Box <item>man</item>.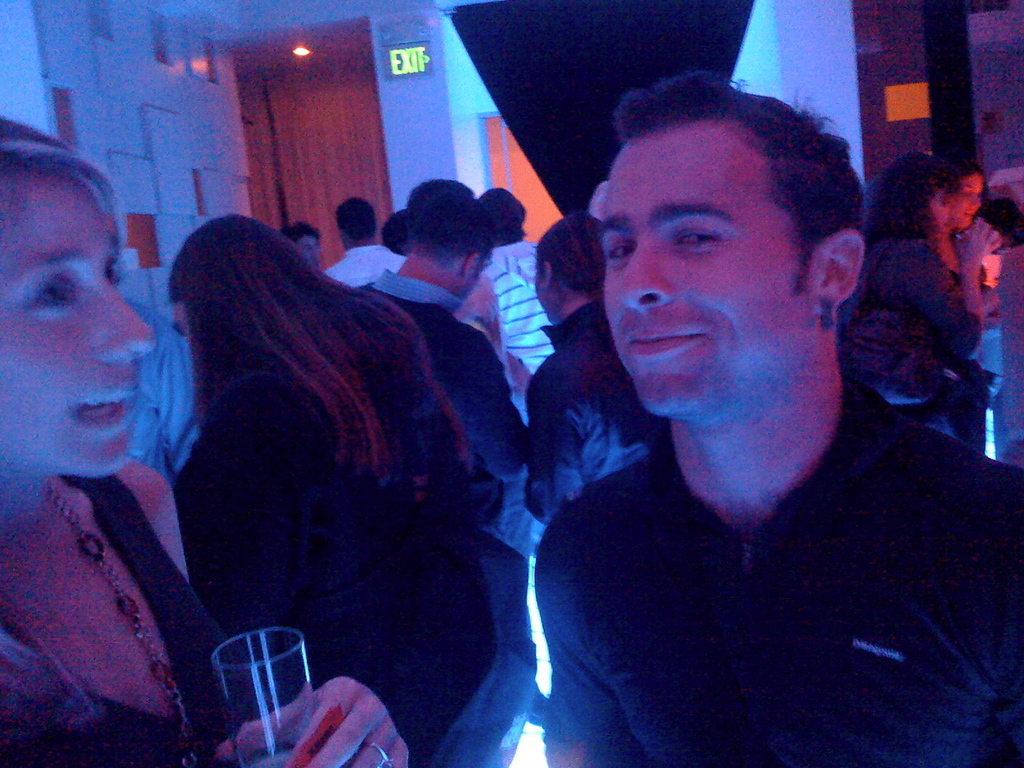
region(361, 180, 531, 646).
